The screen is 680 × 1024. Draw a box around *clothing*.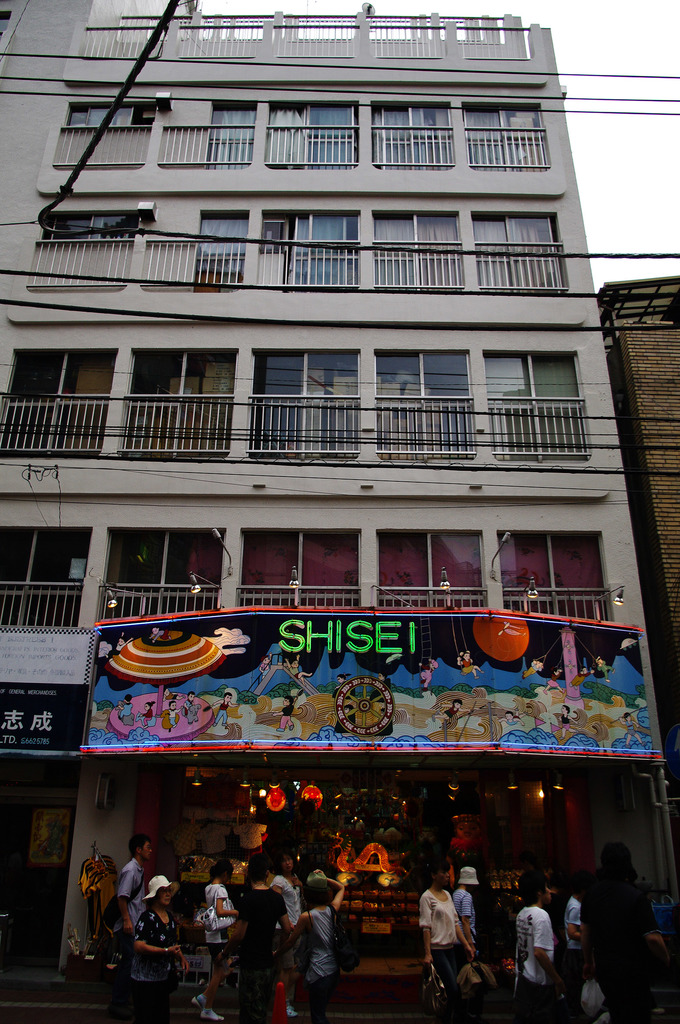
box=[564, 899, 587, 972].
